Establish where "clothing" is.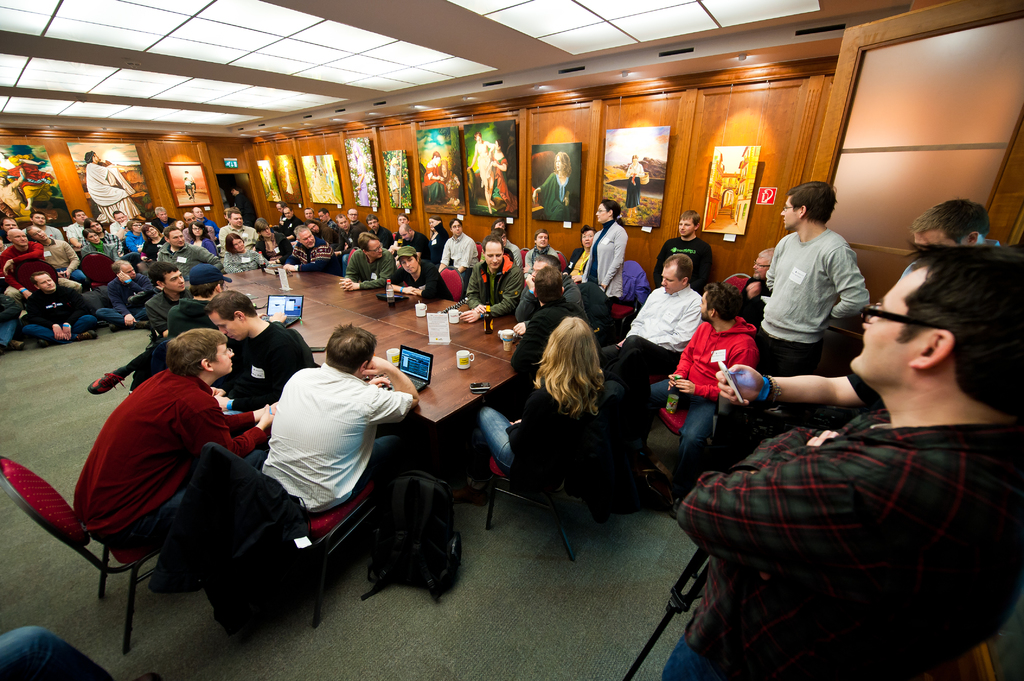
Established at select_region(23, 284, 97, 342).
